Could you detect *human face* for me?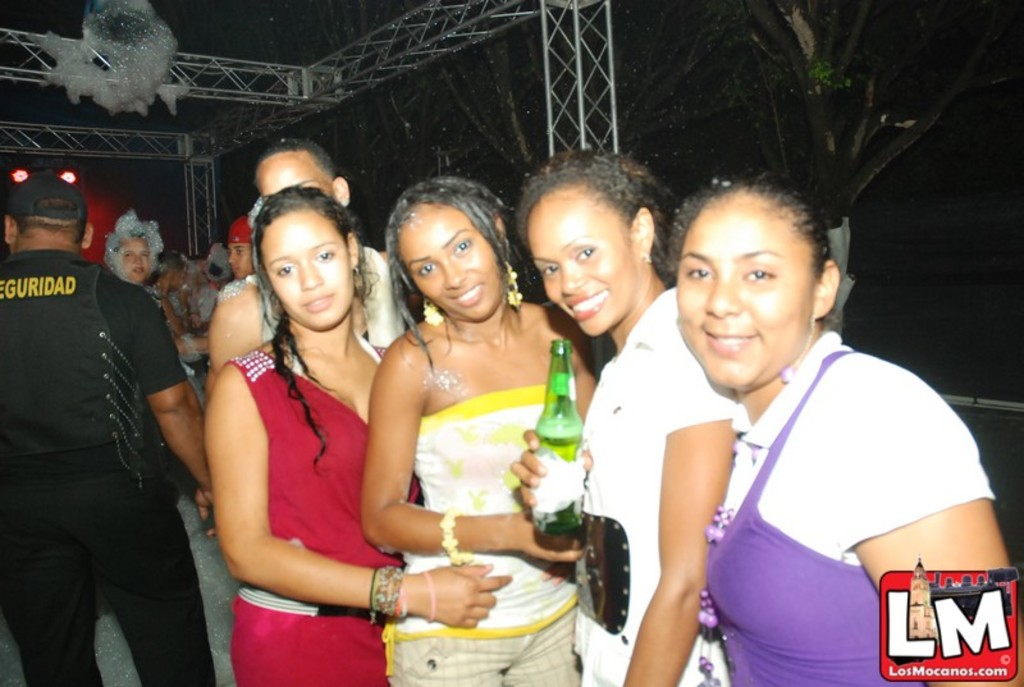
Detection result: [118,229,154,293].
